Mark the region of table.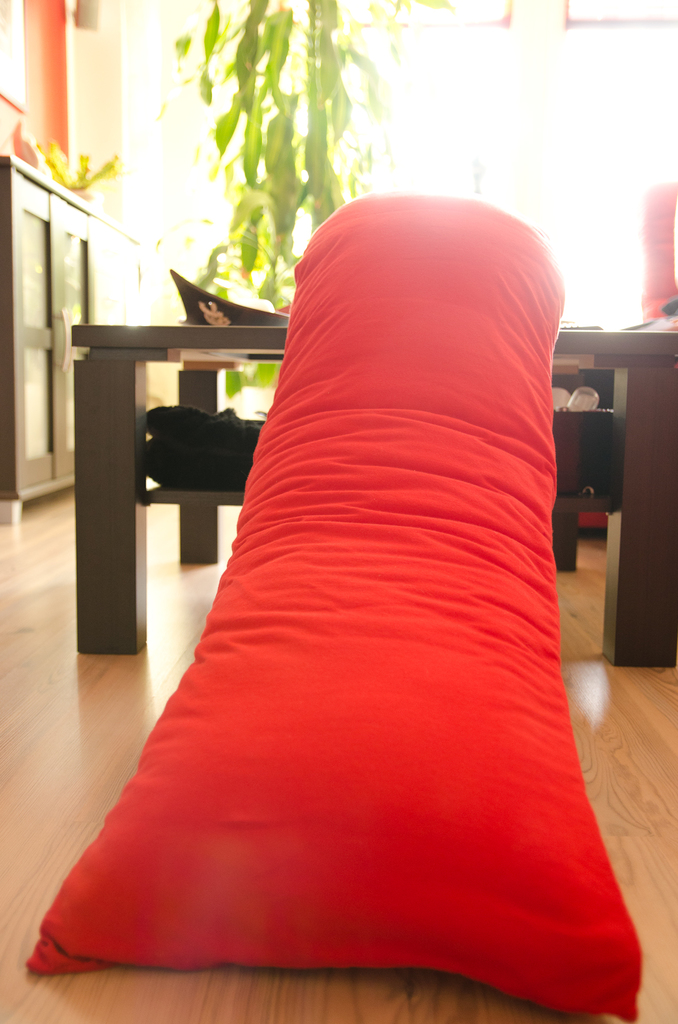
Region: 72, 325, 677, 668.
